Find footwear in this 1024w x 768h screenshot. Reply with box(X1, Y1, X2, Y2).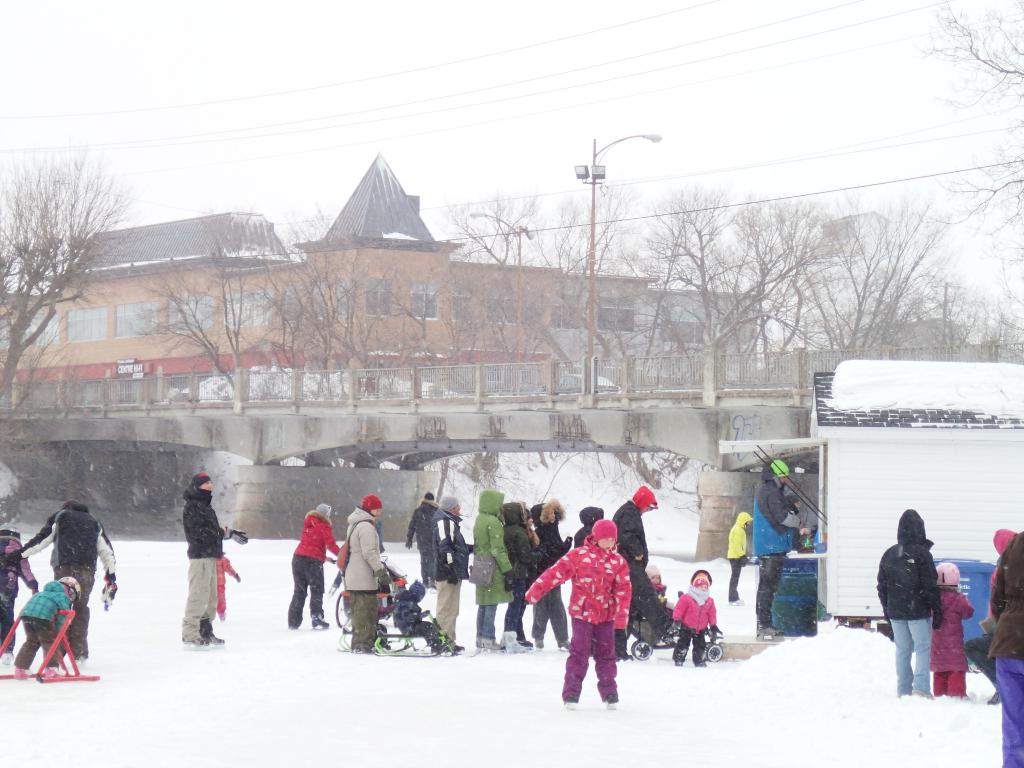
box(675, 657, 680, 664).
